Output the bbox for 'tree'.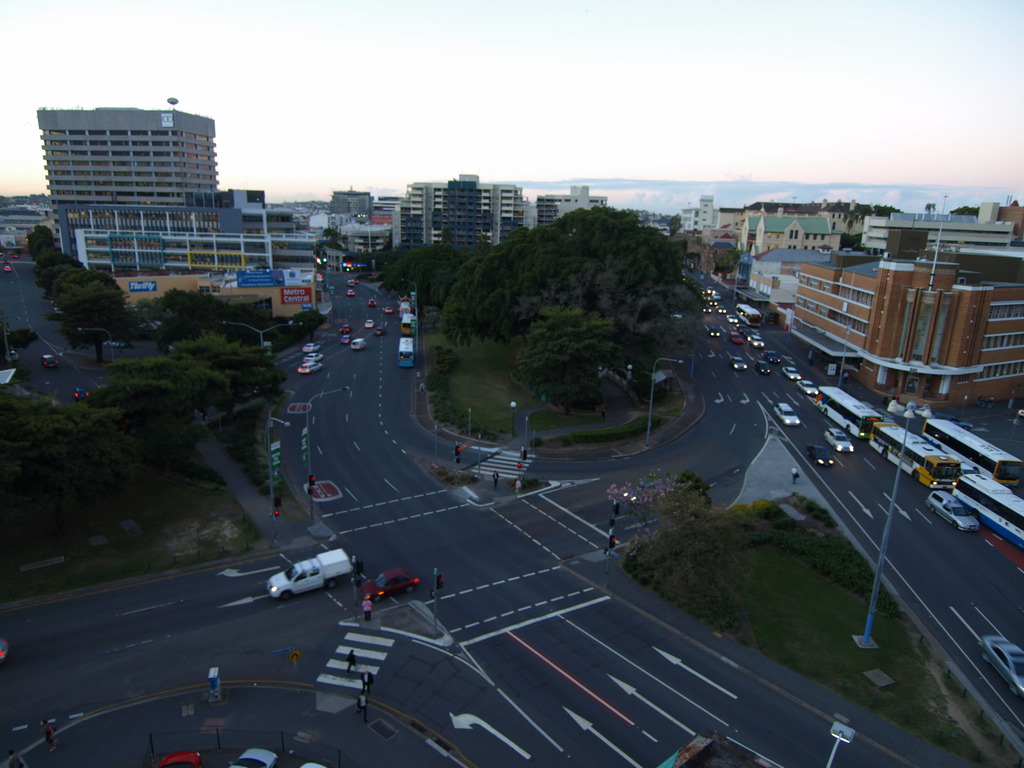
pyautogui.locateOnScreen(715, 246, 749, 285).
